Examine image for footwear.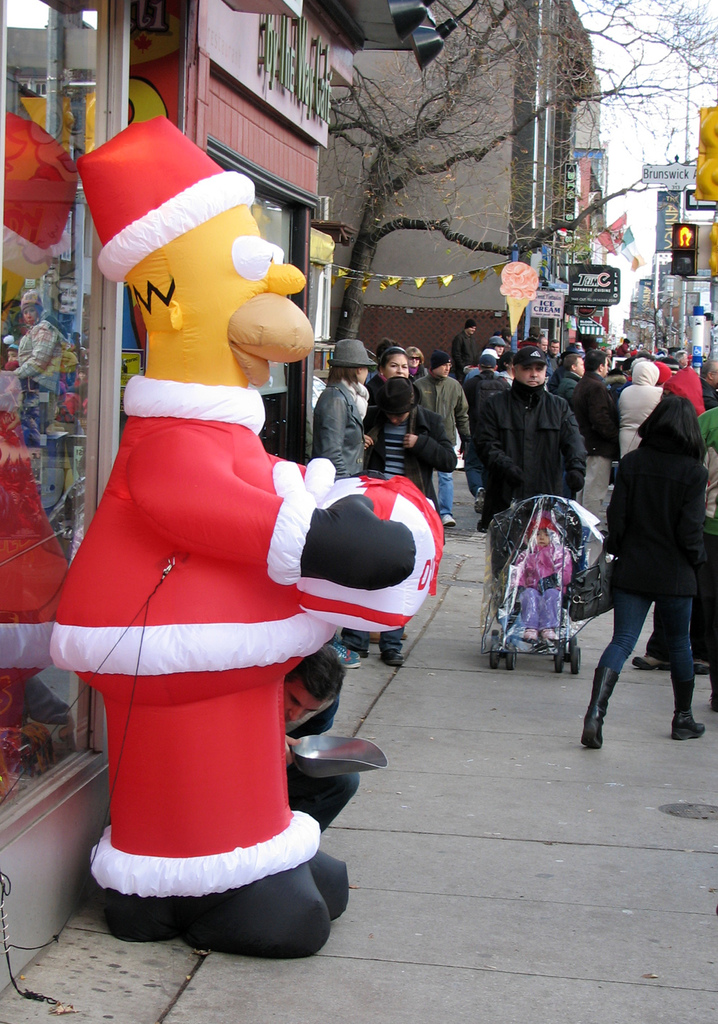
Examination result: {"left": 445, "top": 506, "right": 458, "bottom": 527}.
